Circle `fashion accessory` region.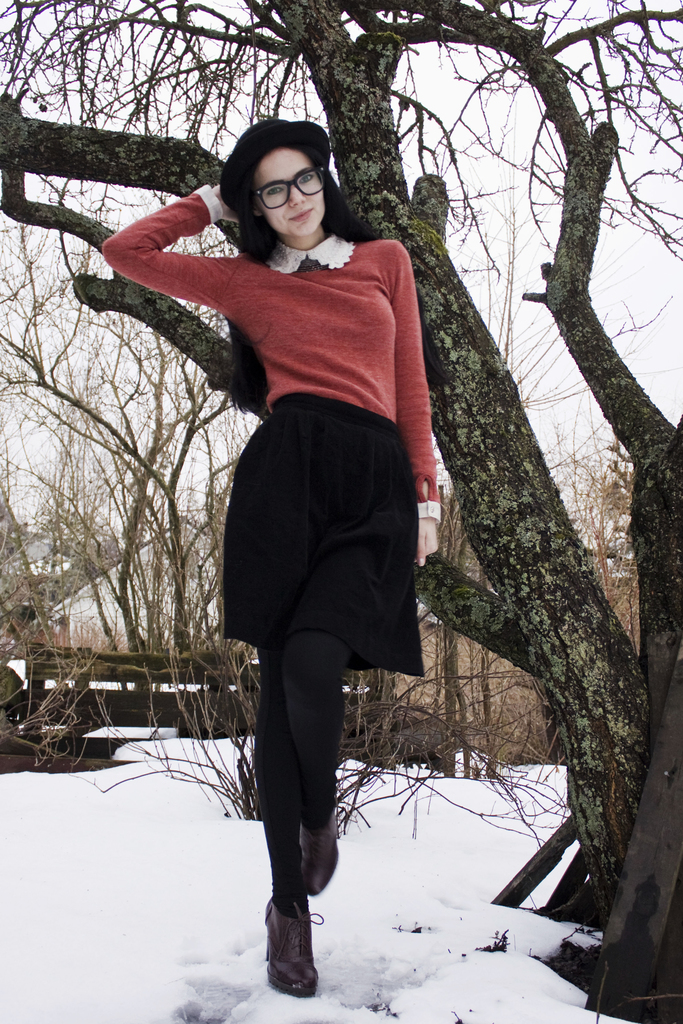
Region: 217:118:338:199.
